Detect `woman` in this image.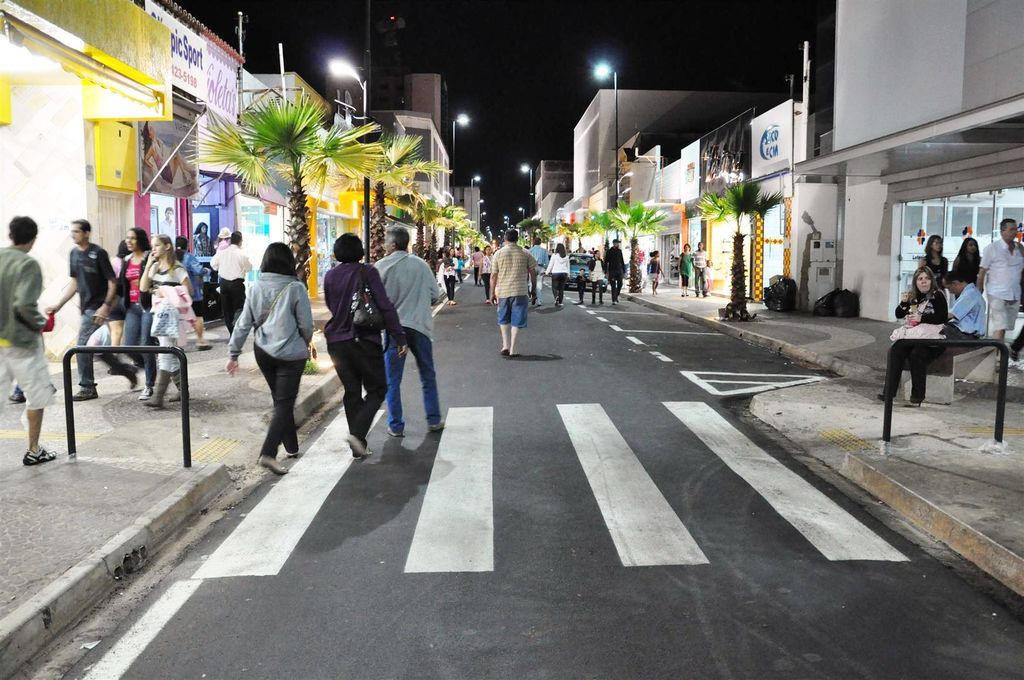
Detection: bbox=(228, 238, 306, 476).
